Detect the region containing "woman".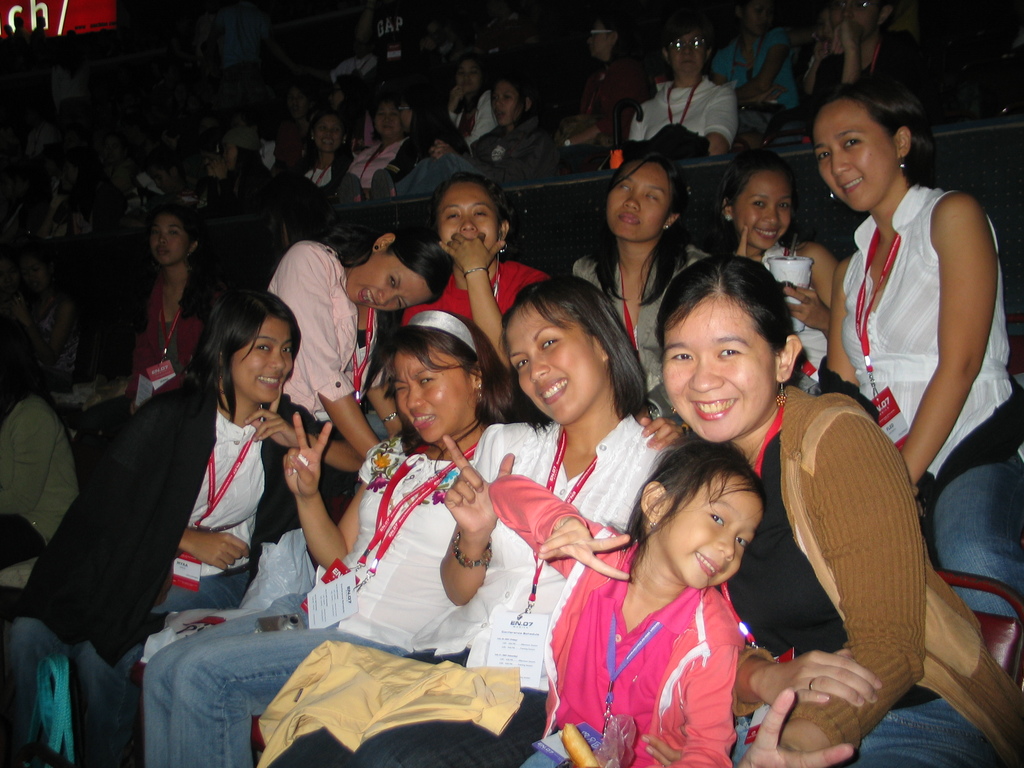
x1=294, y1=108, x2=355, y2=200.
